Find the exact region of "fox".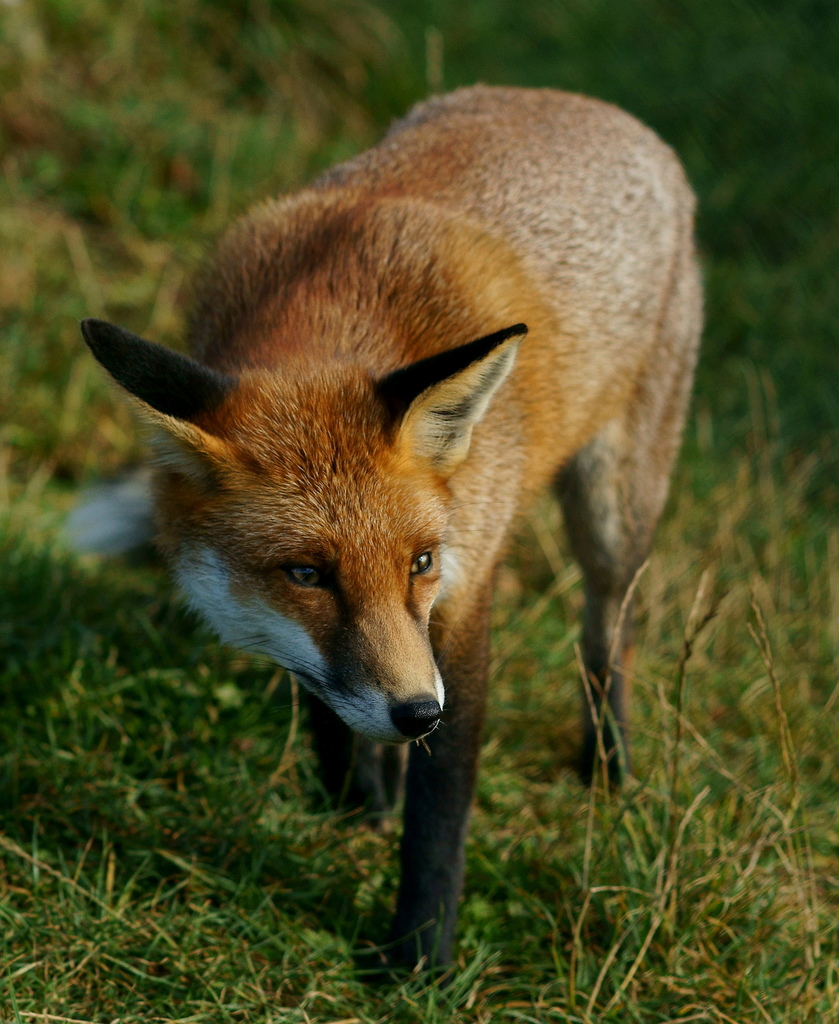
Exact region: region(77, 78, 707, 1004).
